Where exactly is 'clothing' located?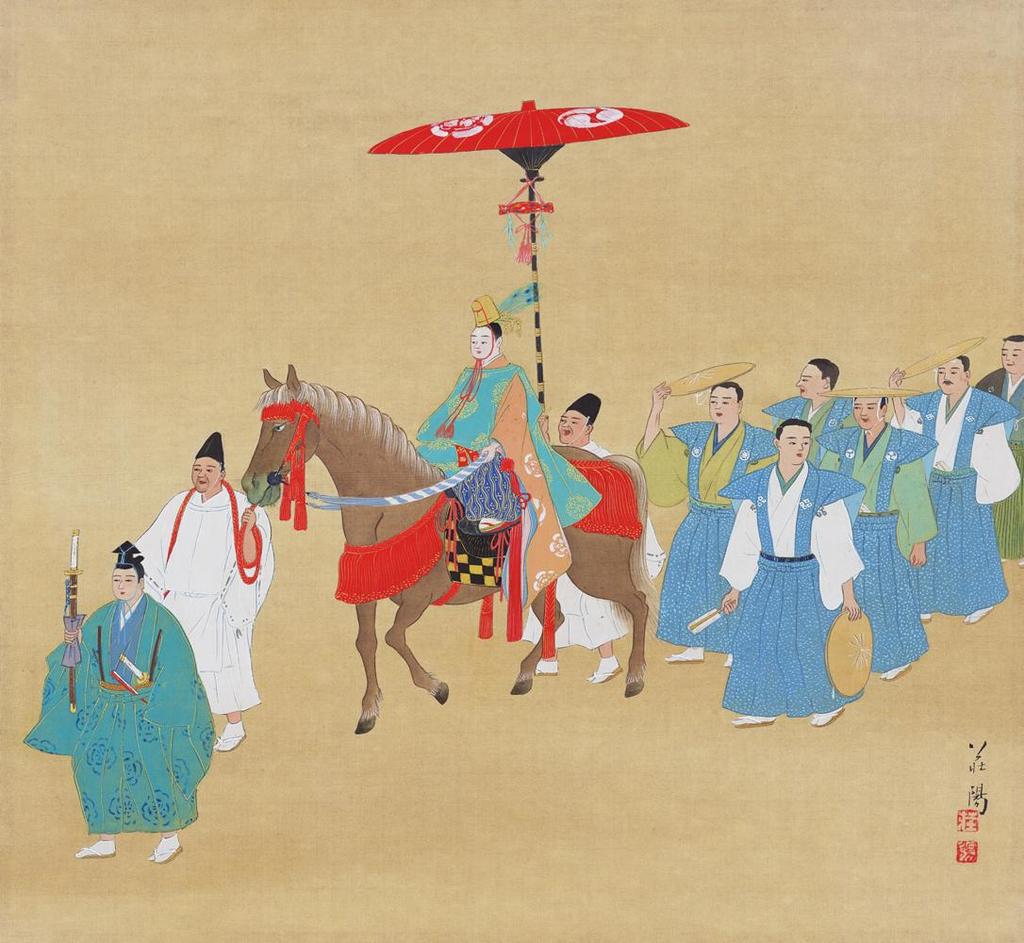
Its bounding box is Rect(816, 423, 938, 670).
